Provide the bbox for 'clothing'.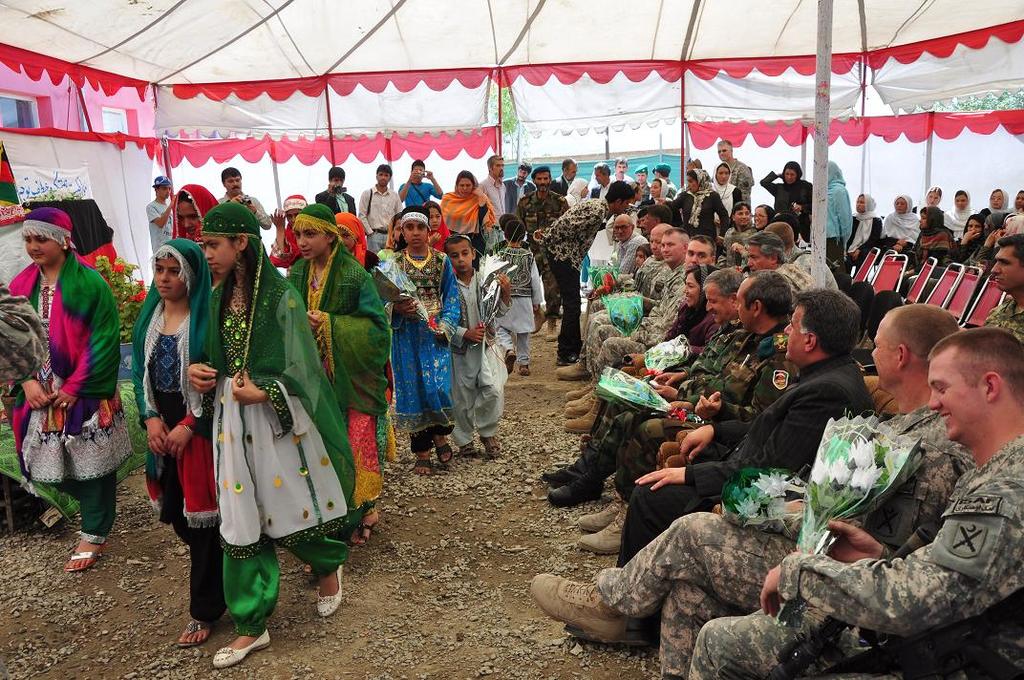
942, 202, 977, 237.
